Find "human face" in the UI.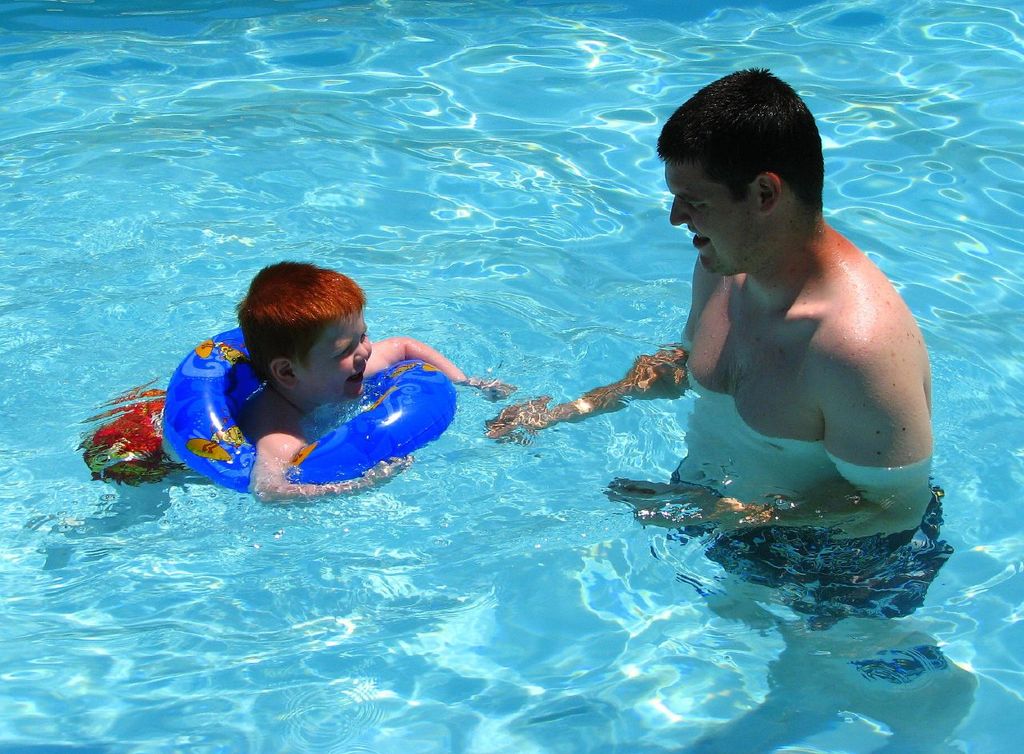
UI element at region(666, 169, 743, 277).
